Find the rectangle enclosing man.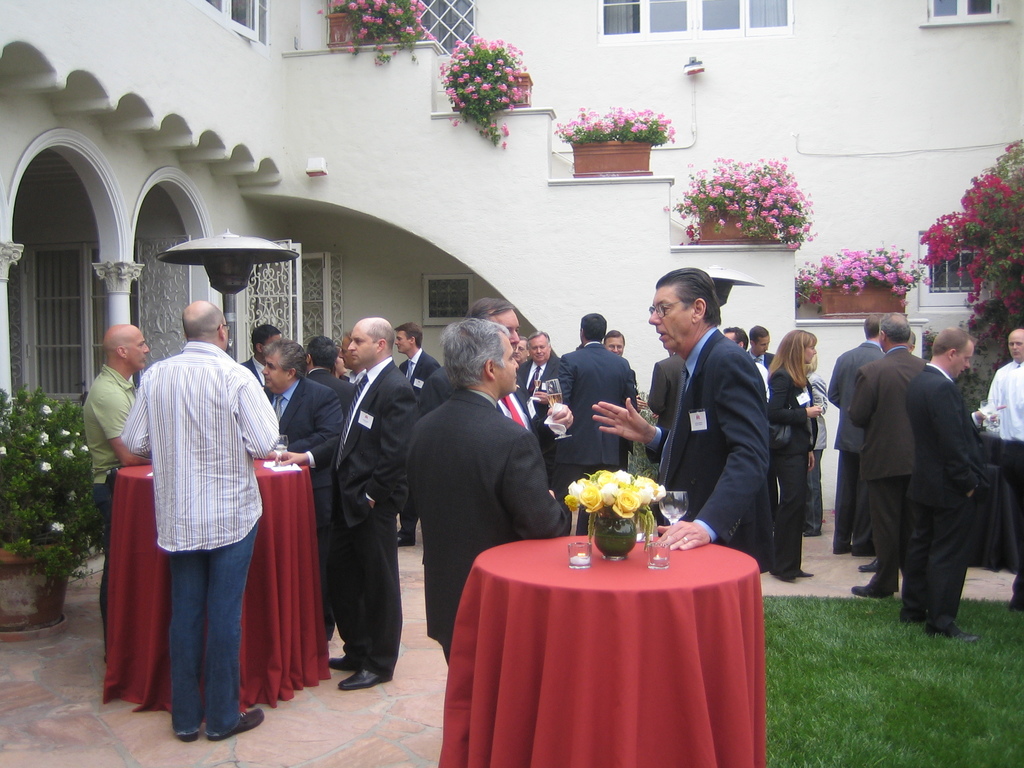
l=852, t=310, r=931, b=598.
